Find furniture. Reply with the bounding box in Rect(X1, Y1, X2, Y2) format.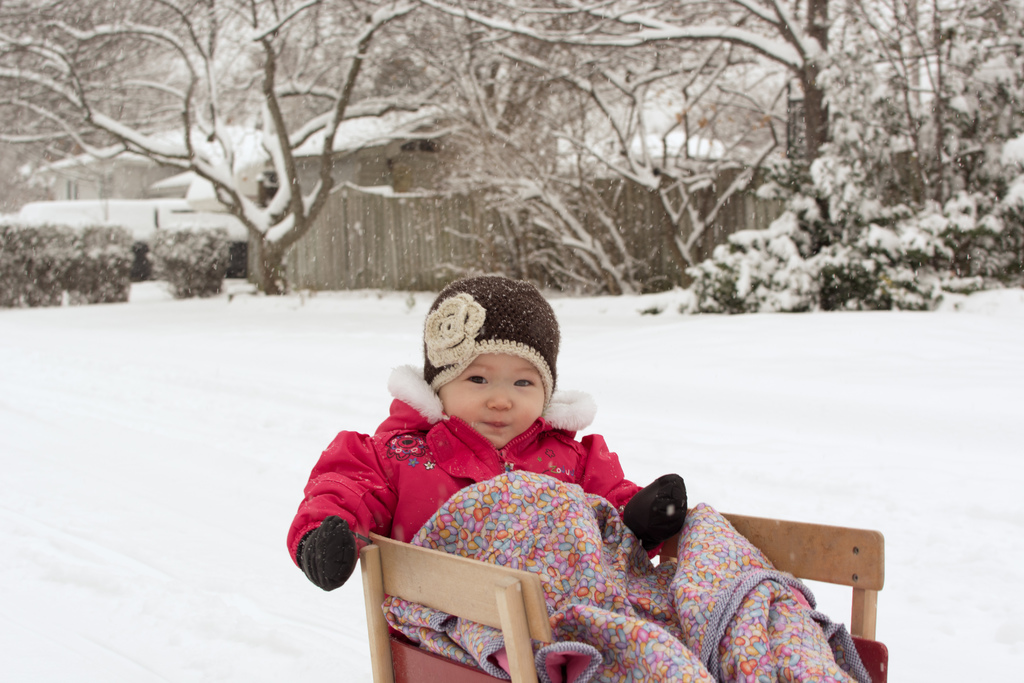
Rect(358, 514, 887, 682).
